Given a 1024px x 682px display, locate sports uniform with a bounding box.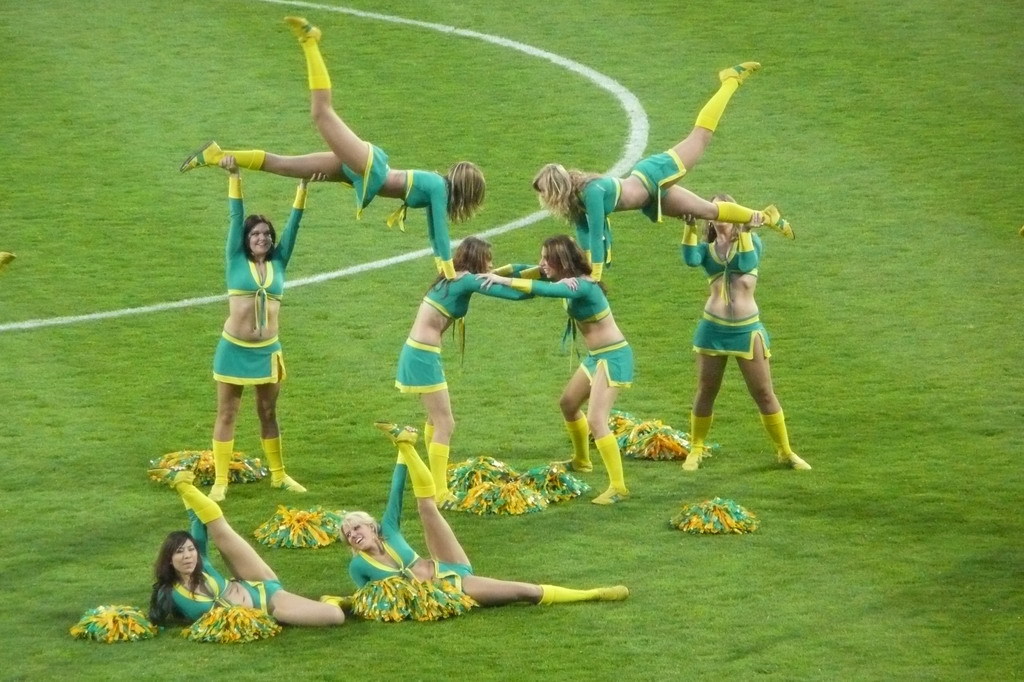
Located: box(682, 223, 760, 281).
